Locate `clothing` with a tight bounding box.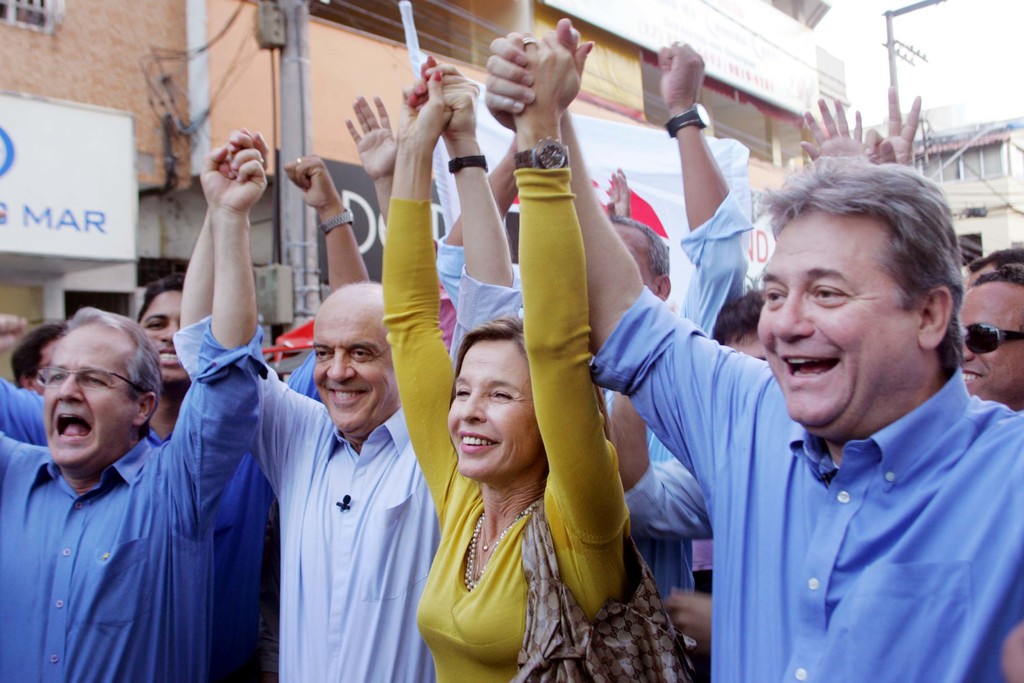
(0, 302, 262, 682).
